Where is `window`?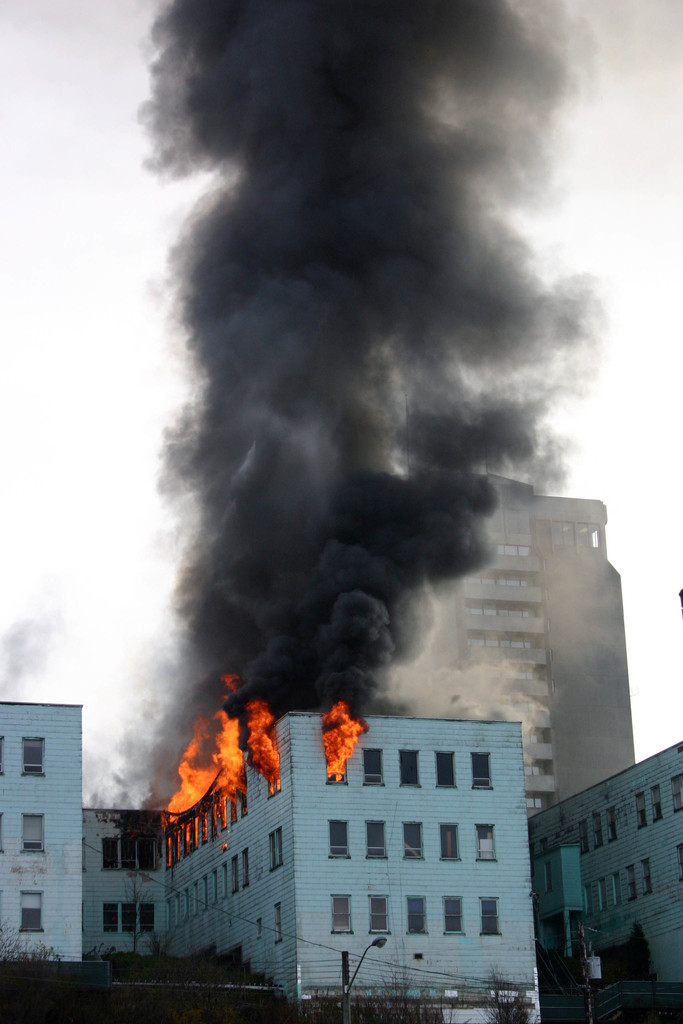
rect(363, 821, 388, 861).
